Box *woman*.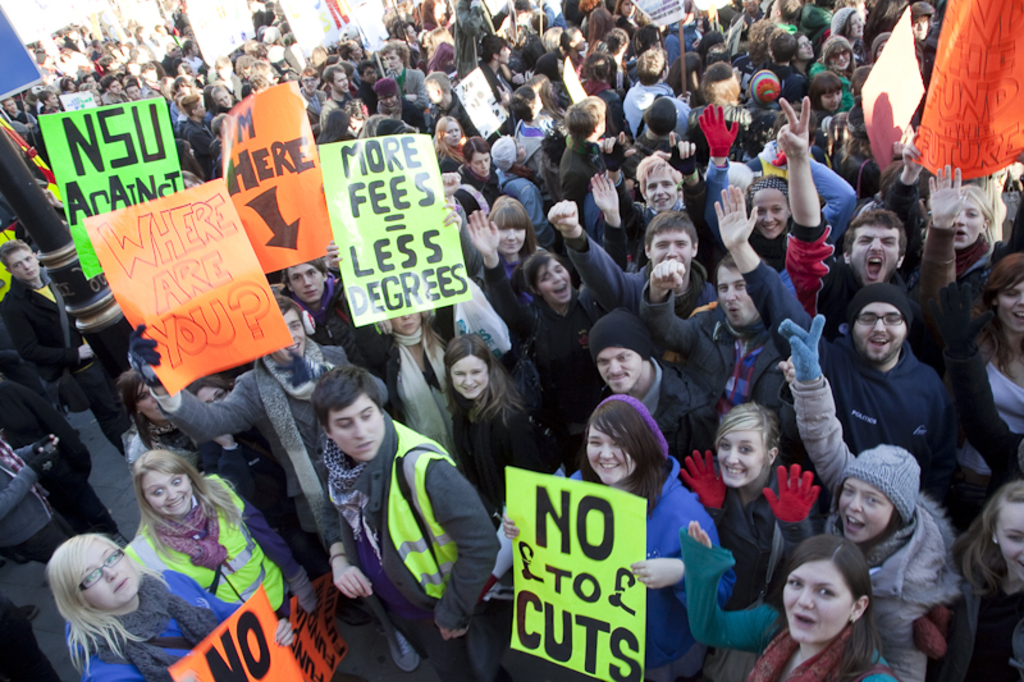
box(782, 311, 955, 681).
